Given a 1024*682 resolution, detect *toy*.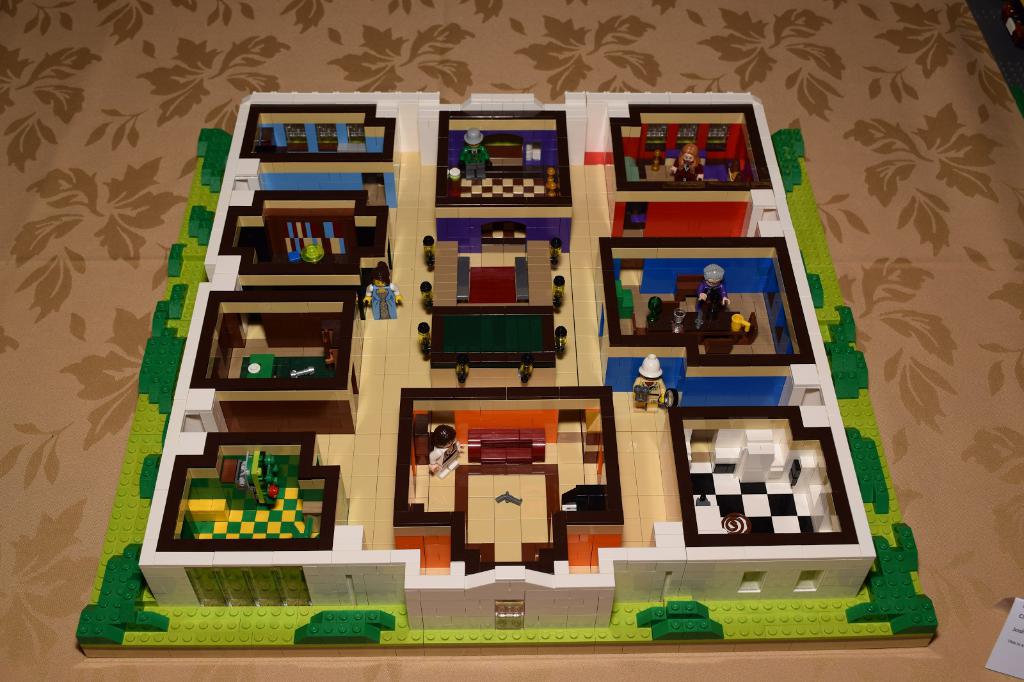
(660,405,856,550).
